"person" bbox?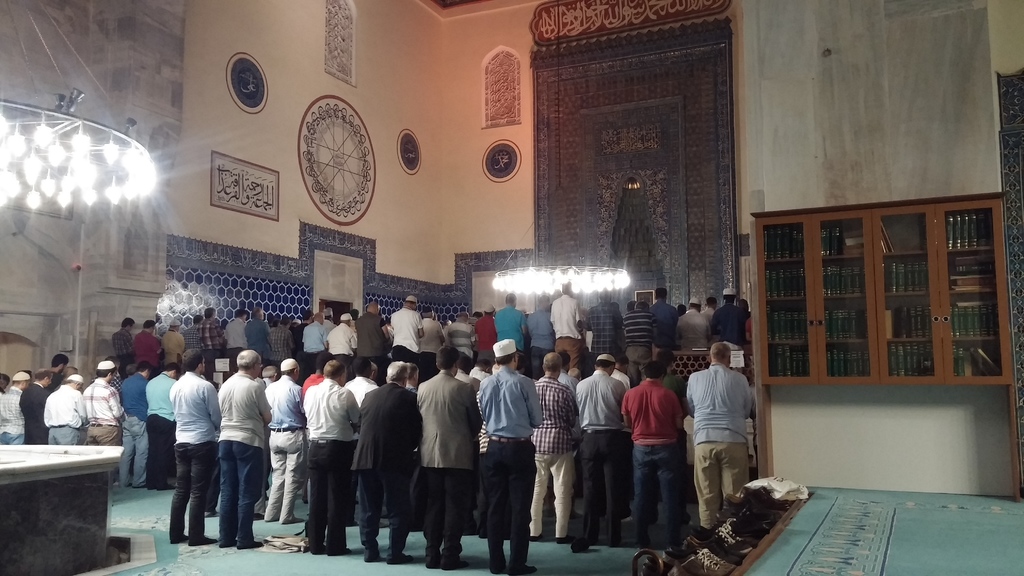
Rect(586, 346, 621, 542)
